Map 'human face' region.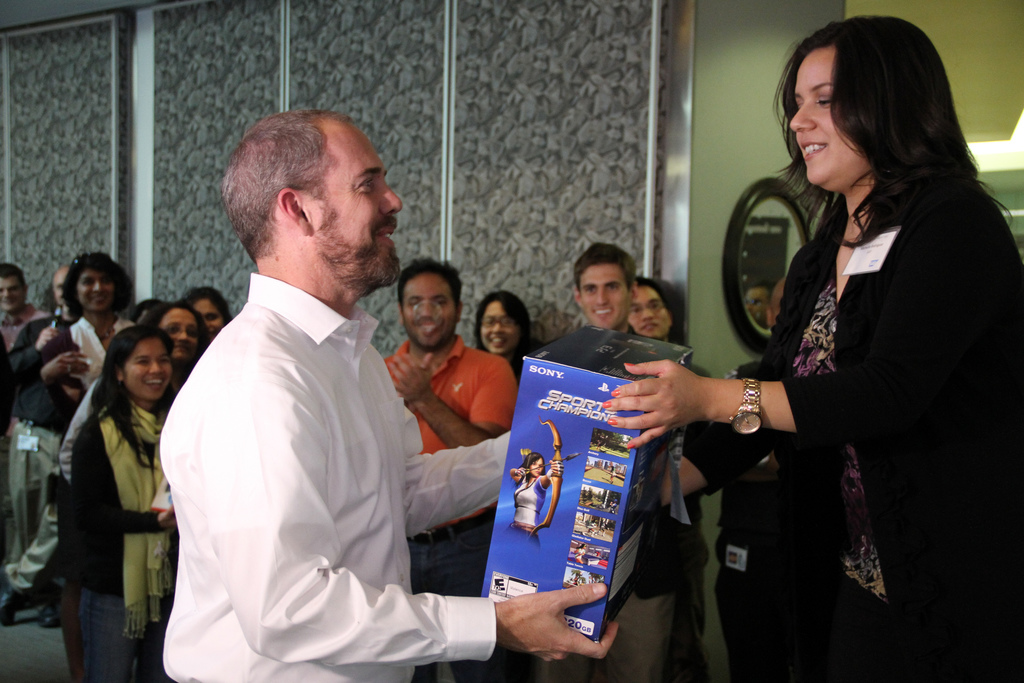
Mapped to 481:302:521:355.
